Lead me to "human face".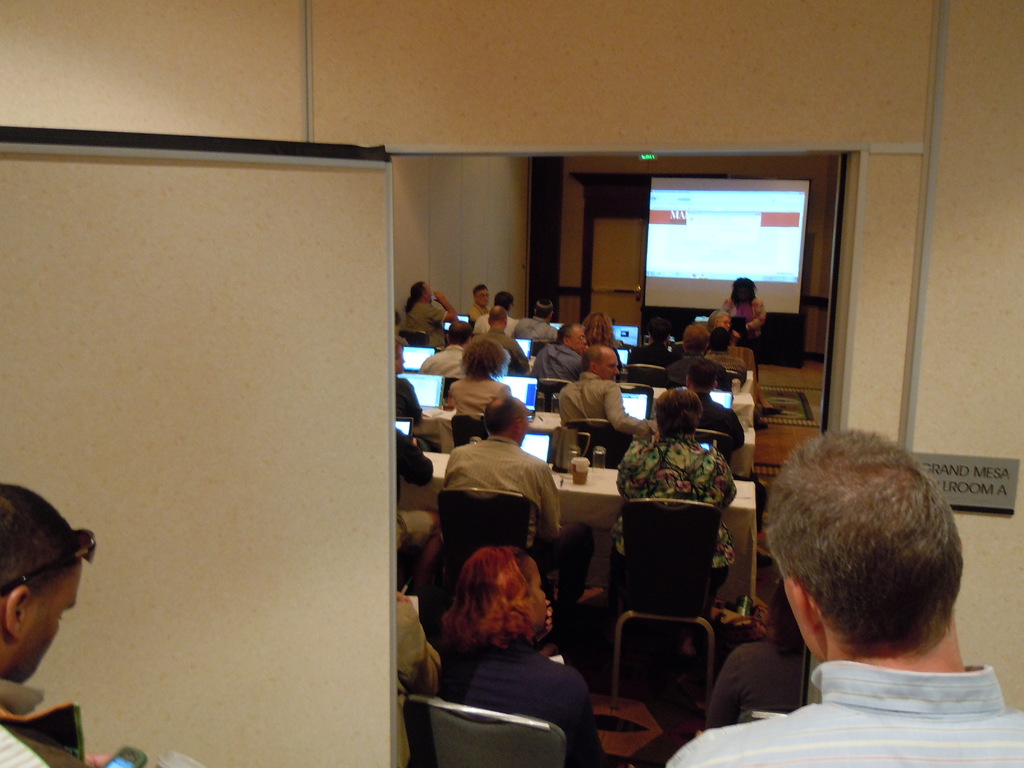
Lead to <box>600,351,620,382</box>.
